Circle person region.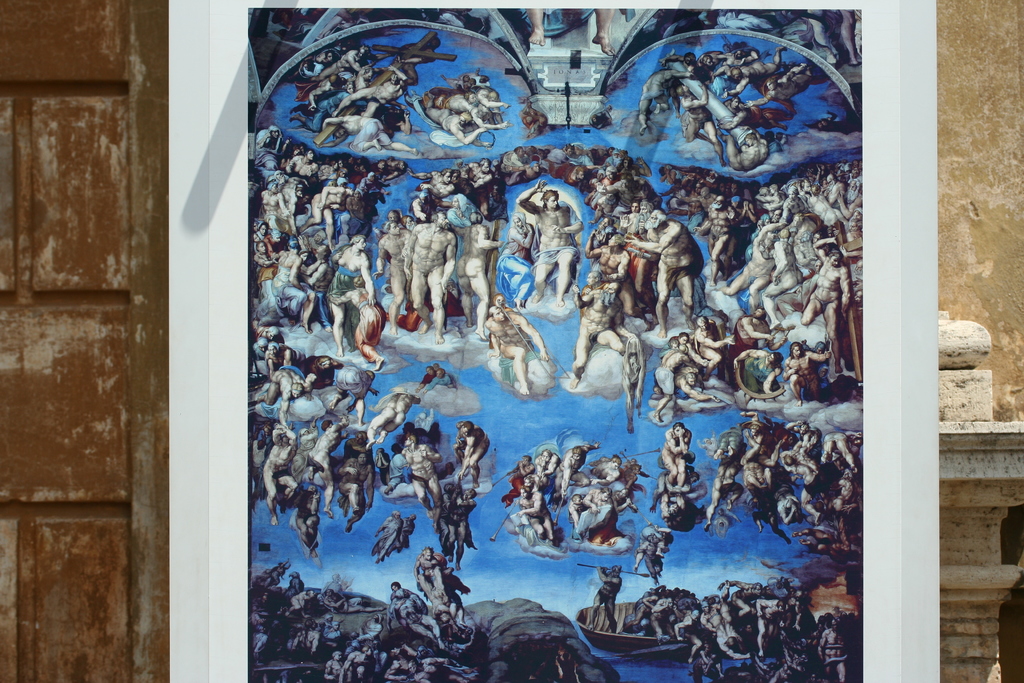
Region: (803,343,831,382).
